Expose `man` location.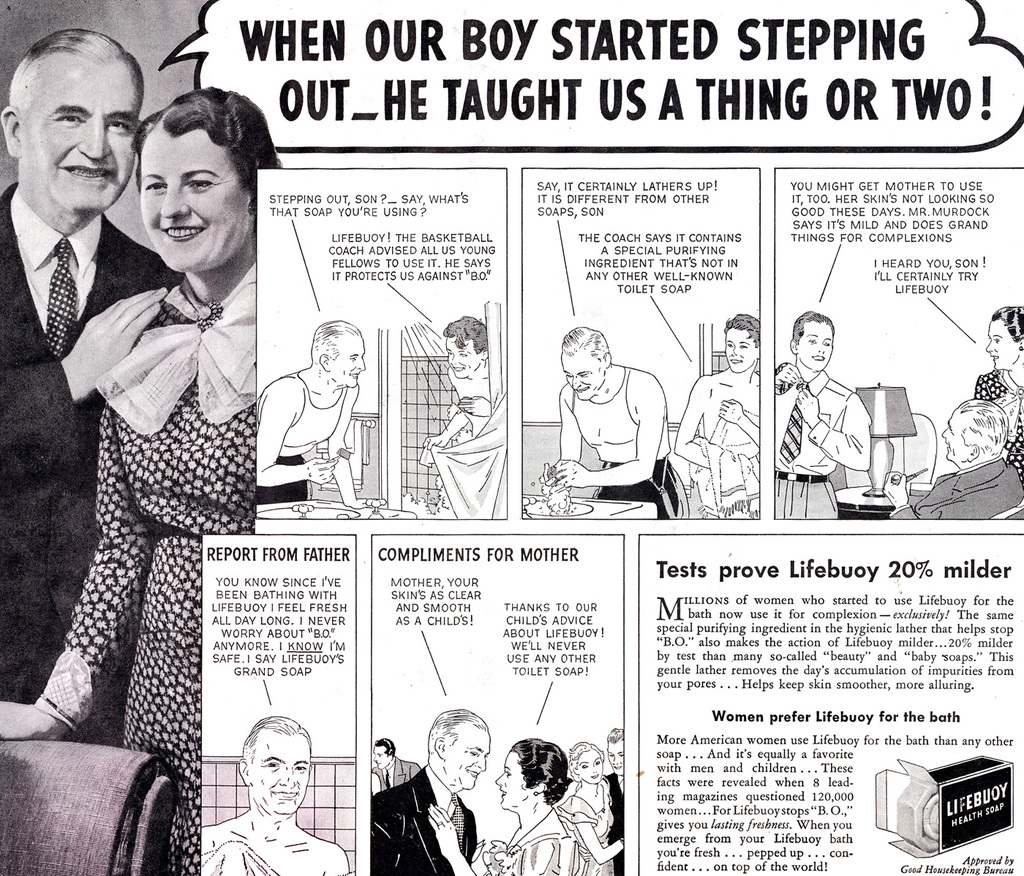
Exposed at rect(256, 316, 383, 502).
